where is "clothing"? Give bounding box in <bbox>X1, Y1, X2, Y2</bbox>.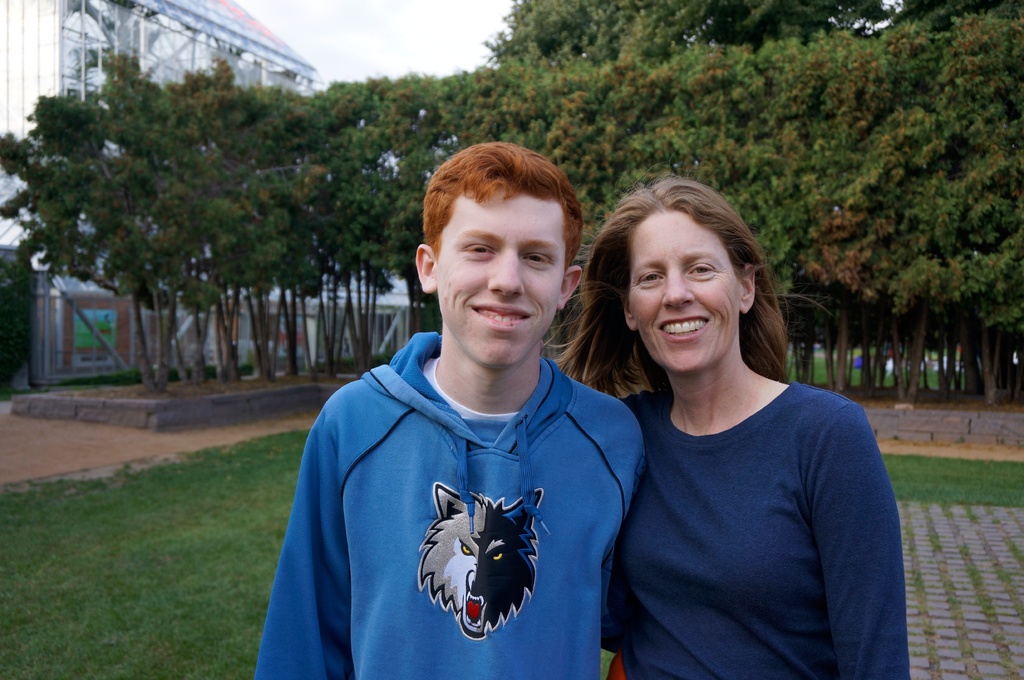
<bbox>255, 328, 641, 679</bbox>.
